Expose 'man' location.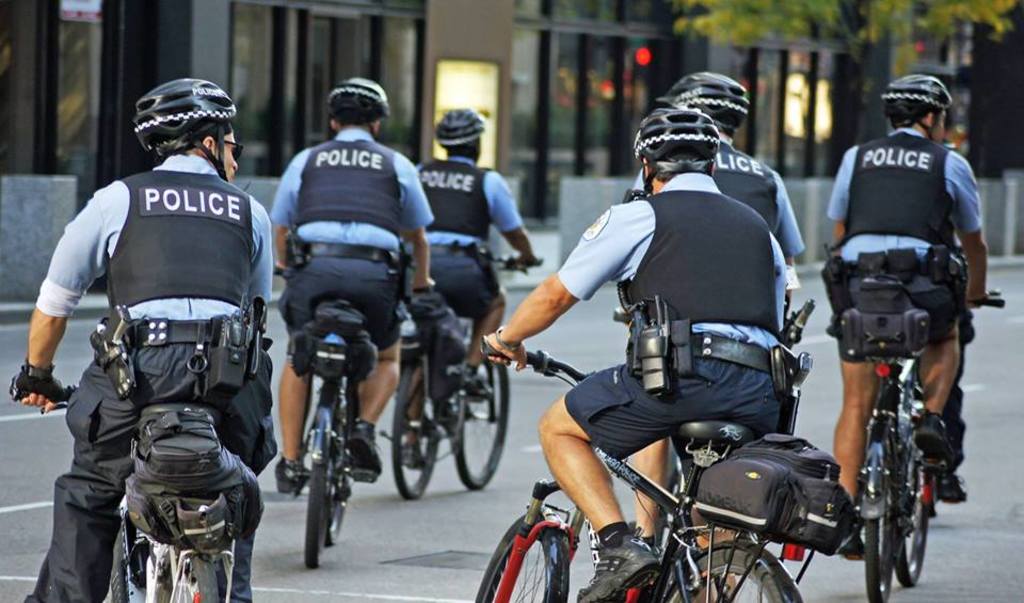
Exposed at {"left": 482, "top": 114, "right": 784, "bottom": 602}.
